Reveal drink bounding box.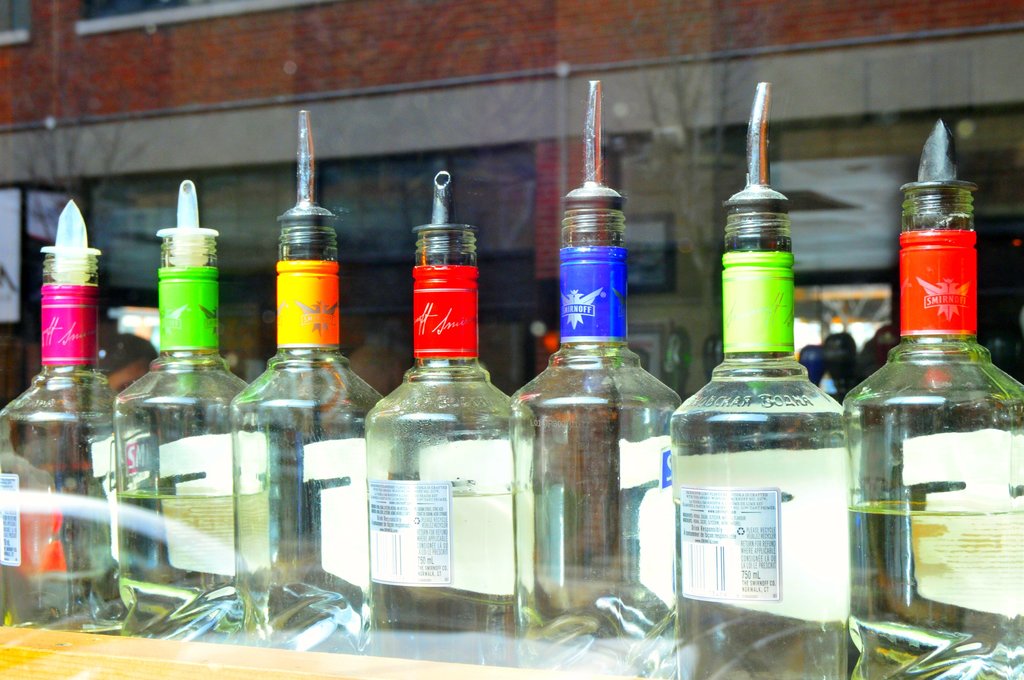
Revealed: <bbox>839, 179, 1023, 679</bbox>.
